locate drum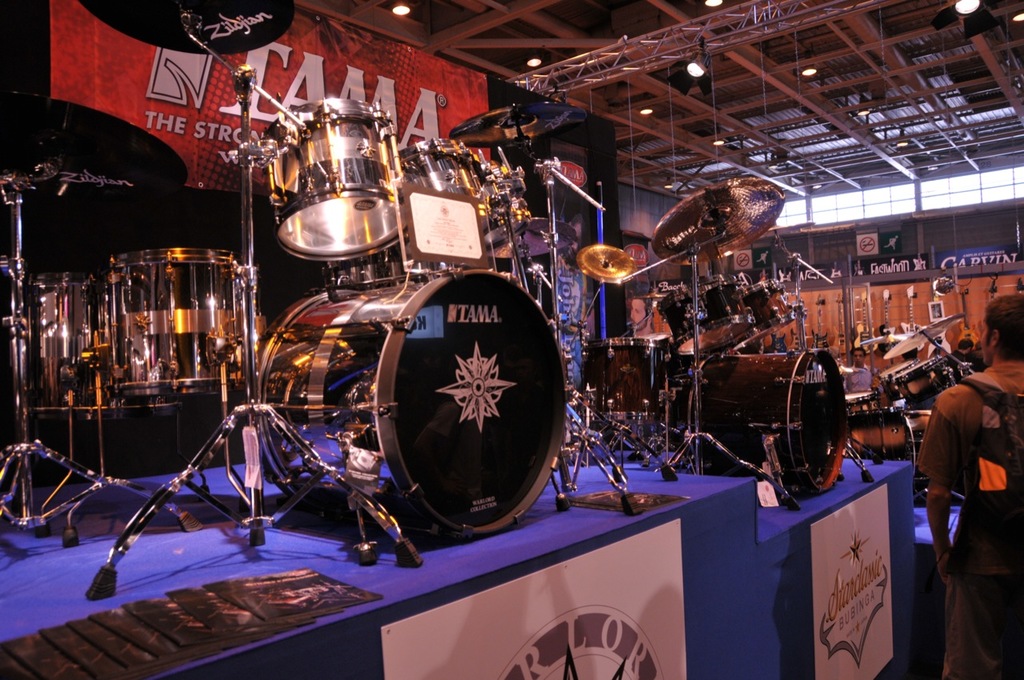
[254,268,570,540]
